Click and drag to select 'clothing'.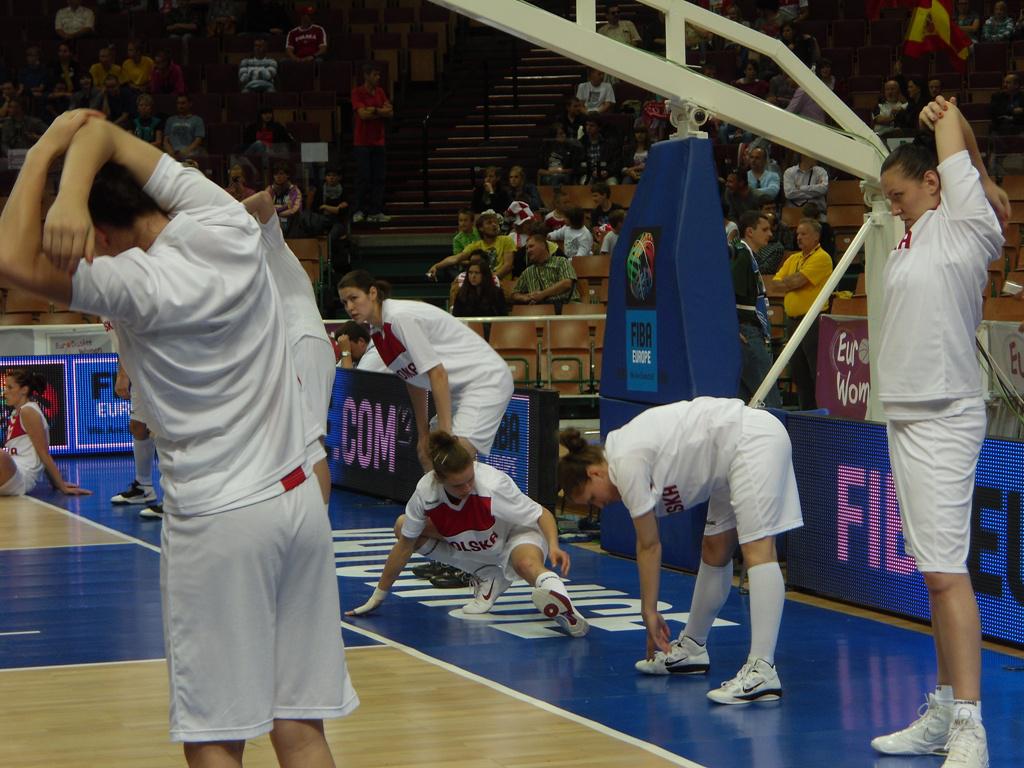
Selection: 453,284,509,315.
